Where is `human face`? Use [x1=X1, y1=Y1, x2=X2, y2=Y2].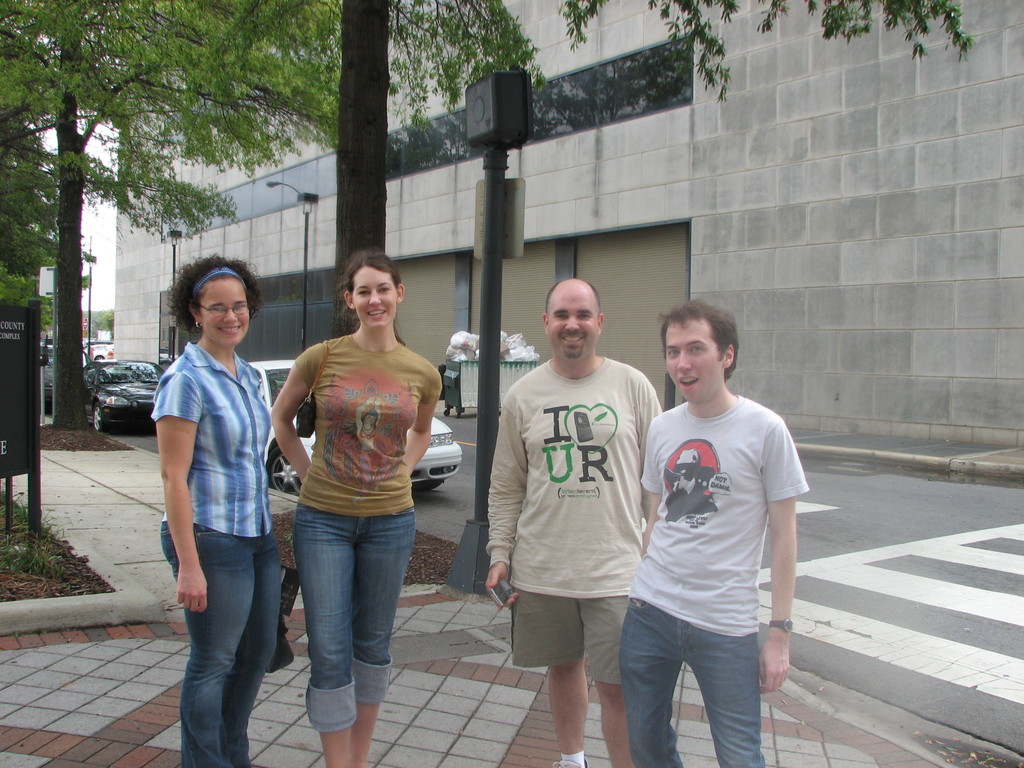
[x1=547, y1=288, x2=598, y2=362].
